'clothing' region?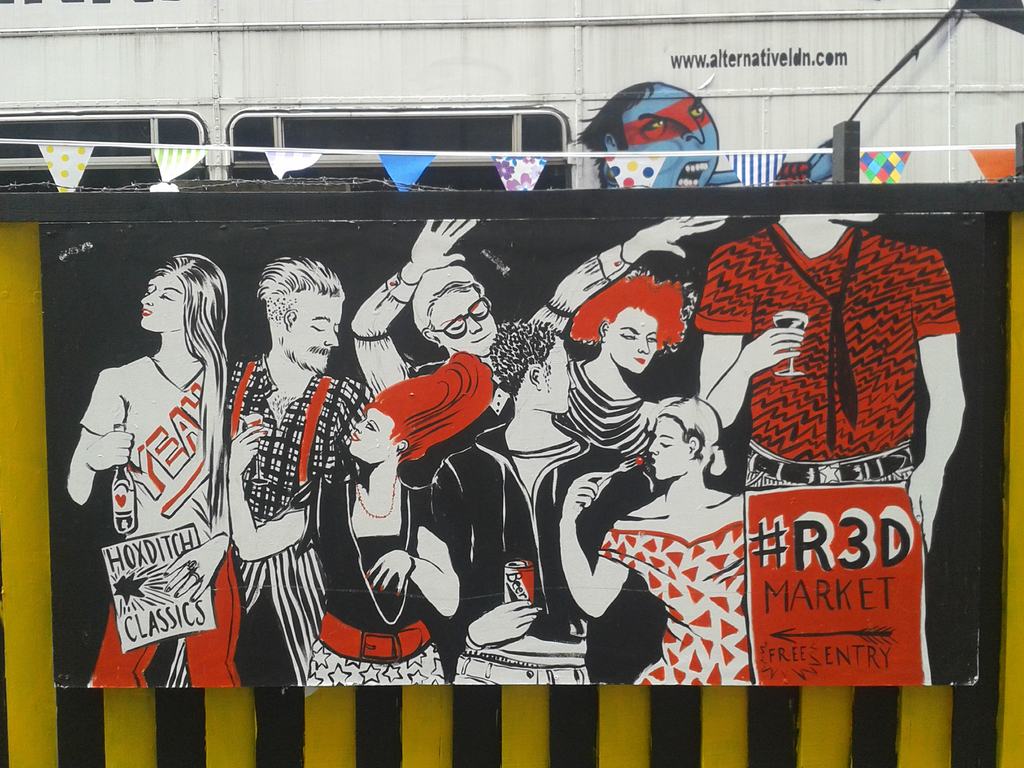
<region>697, 222, 951, 505</region>
